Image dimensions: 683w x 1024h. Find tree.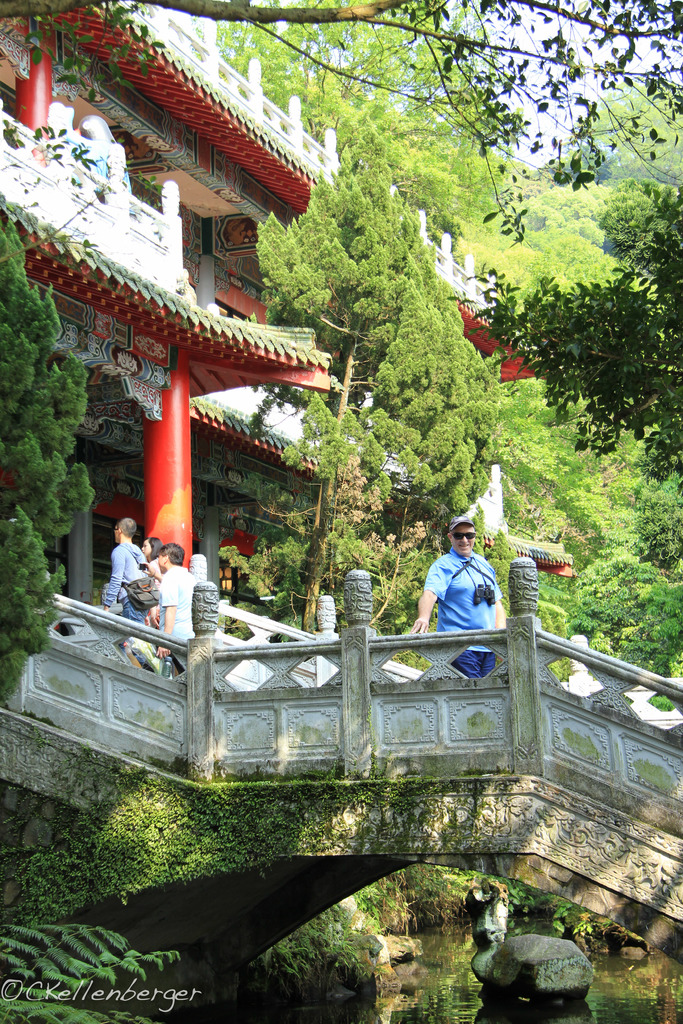
locate(3, 296, 108, 568).
